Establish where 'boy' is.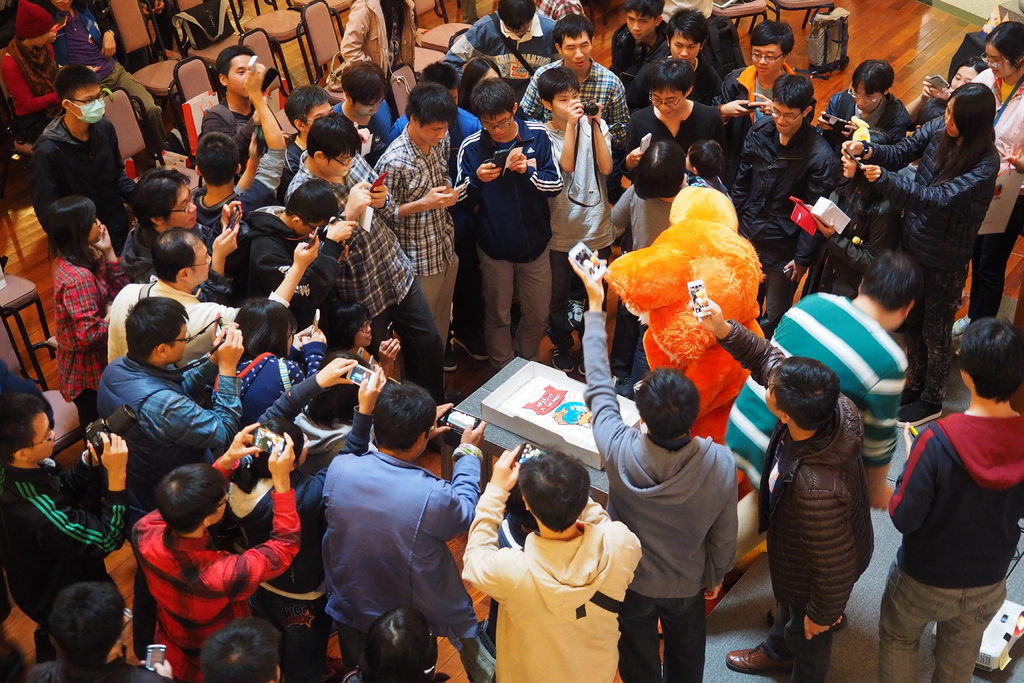
Established at Rect(233, 176, 357, 315).
